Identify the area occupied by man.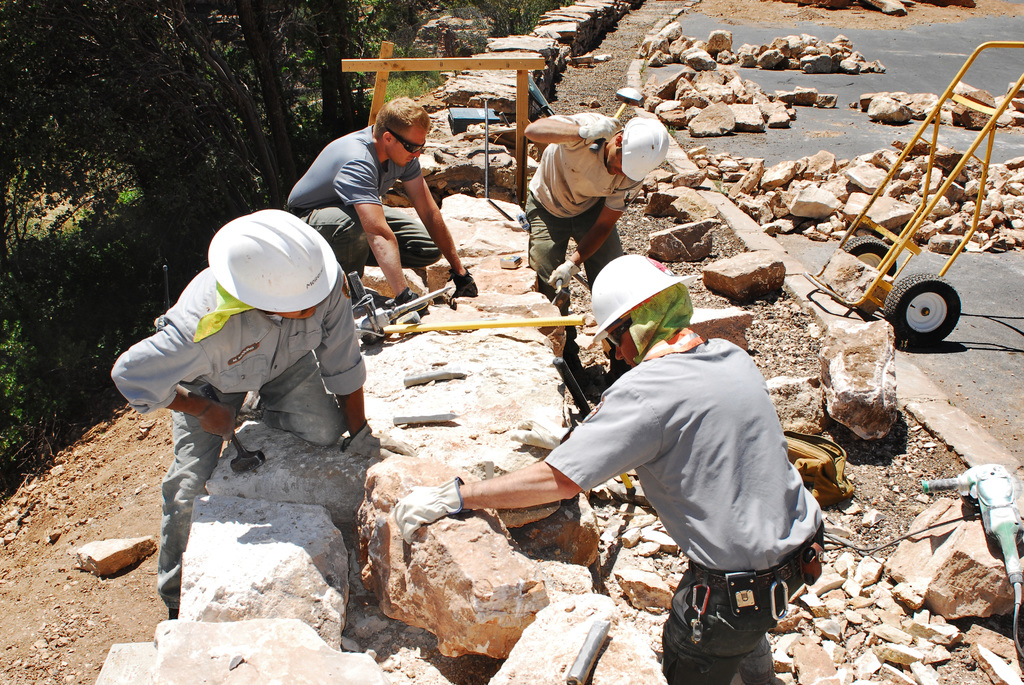
Area: (x1=393, y1=253, x2=825, y2=684).
